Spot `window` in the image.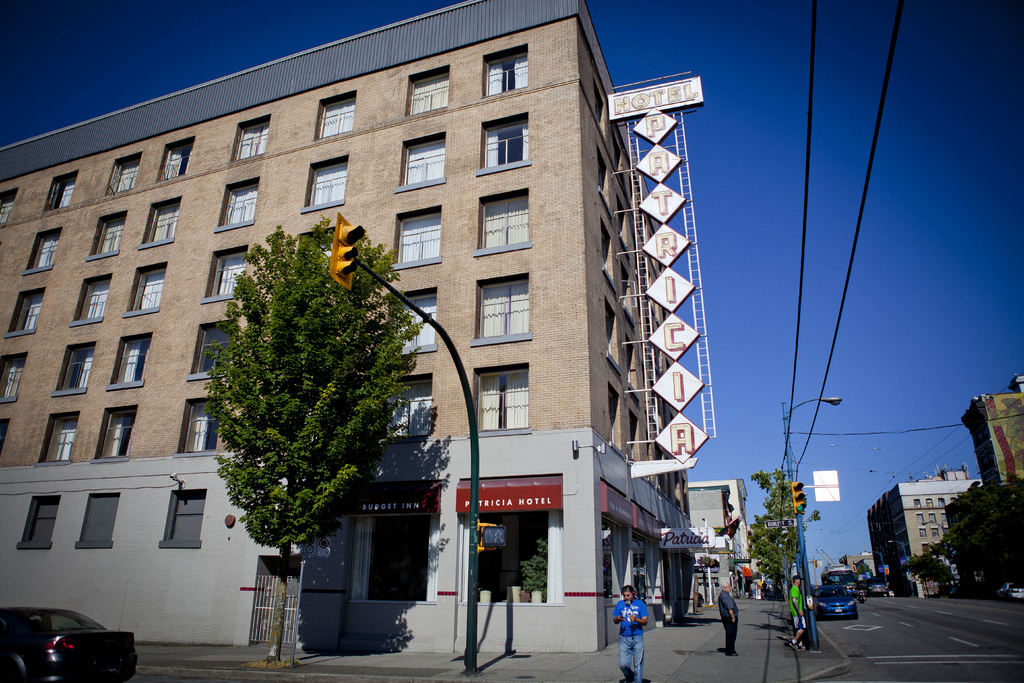
`window` found at {"x1": 598, "y1": 520, "x2": 626, "y2": 602}.
